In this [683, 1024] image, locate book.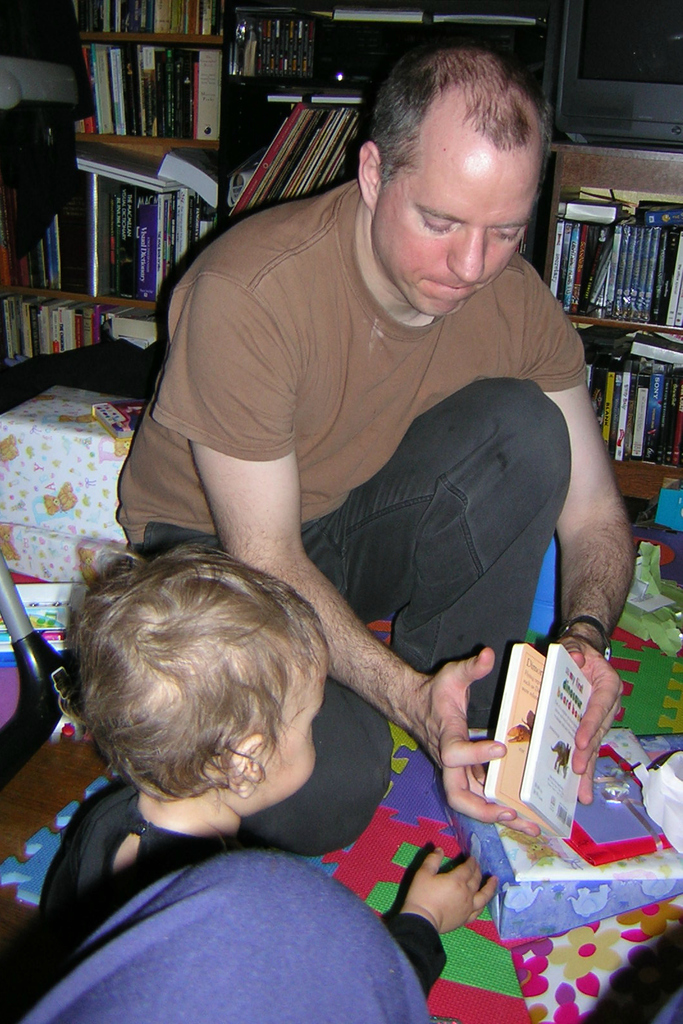
Bounding box: bbox=[74, 149, 181, 189].
